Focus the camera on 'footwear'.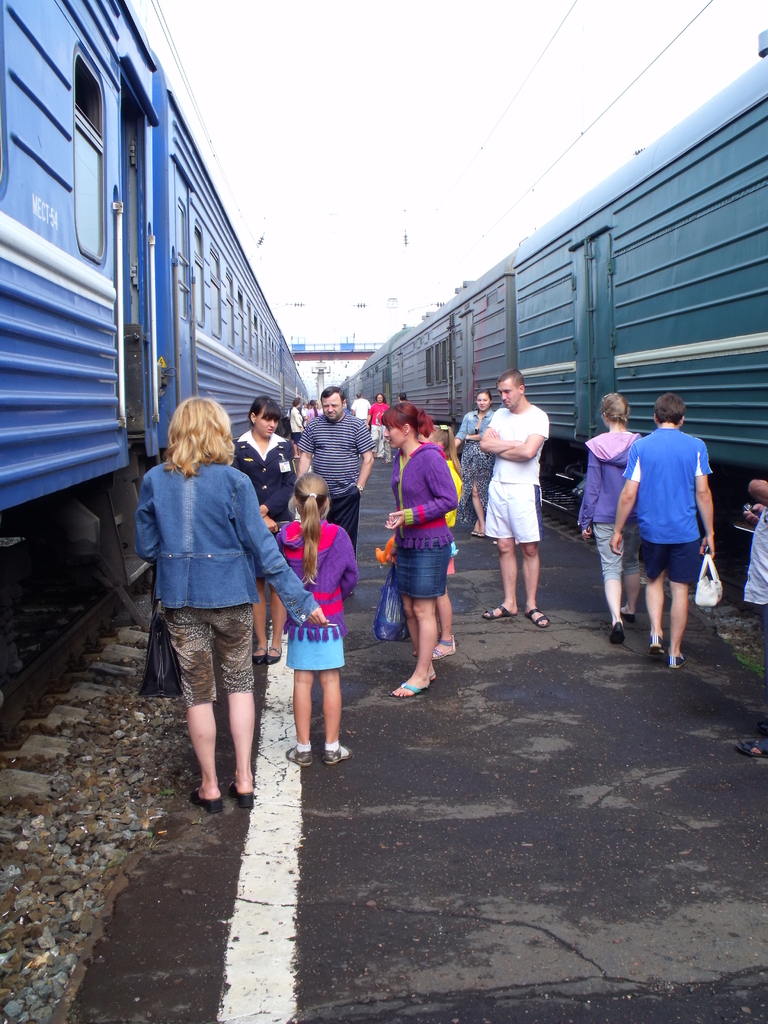
Focus region: bbox=[671, 652, 684, 671].
